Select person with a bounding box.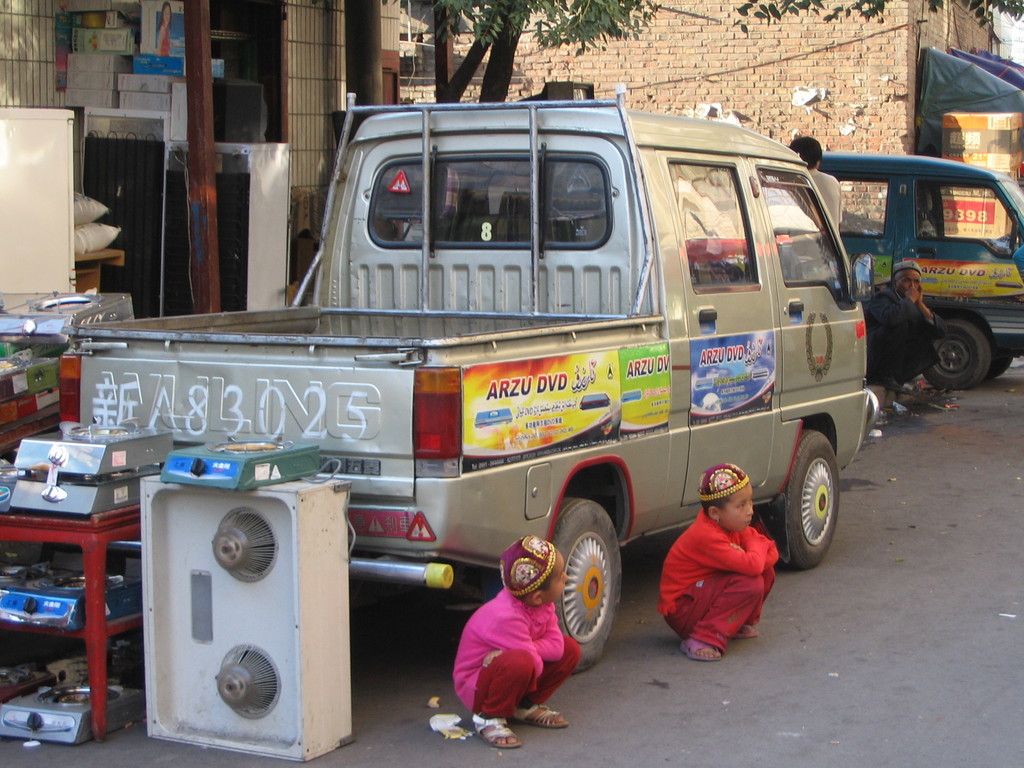
box=[454, 536, 579, 751].
